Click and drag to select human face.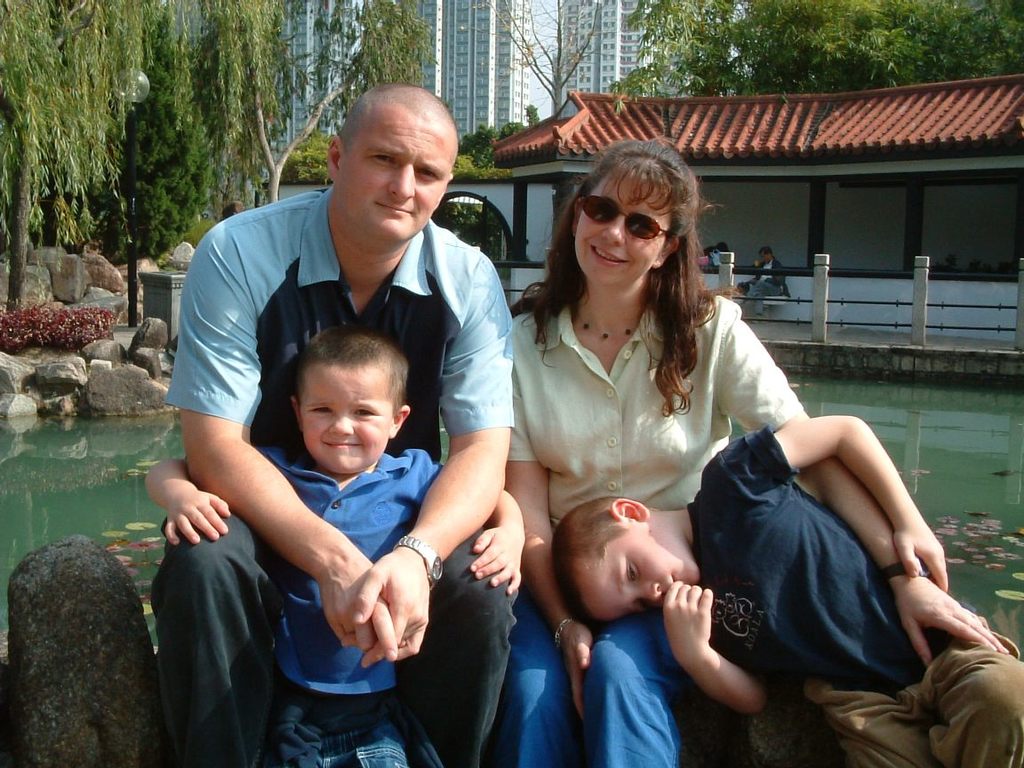
Selection: region(578, 164, 668, 285).
